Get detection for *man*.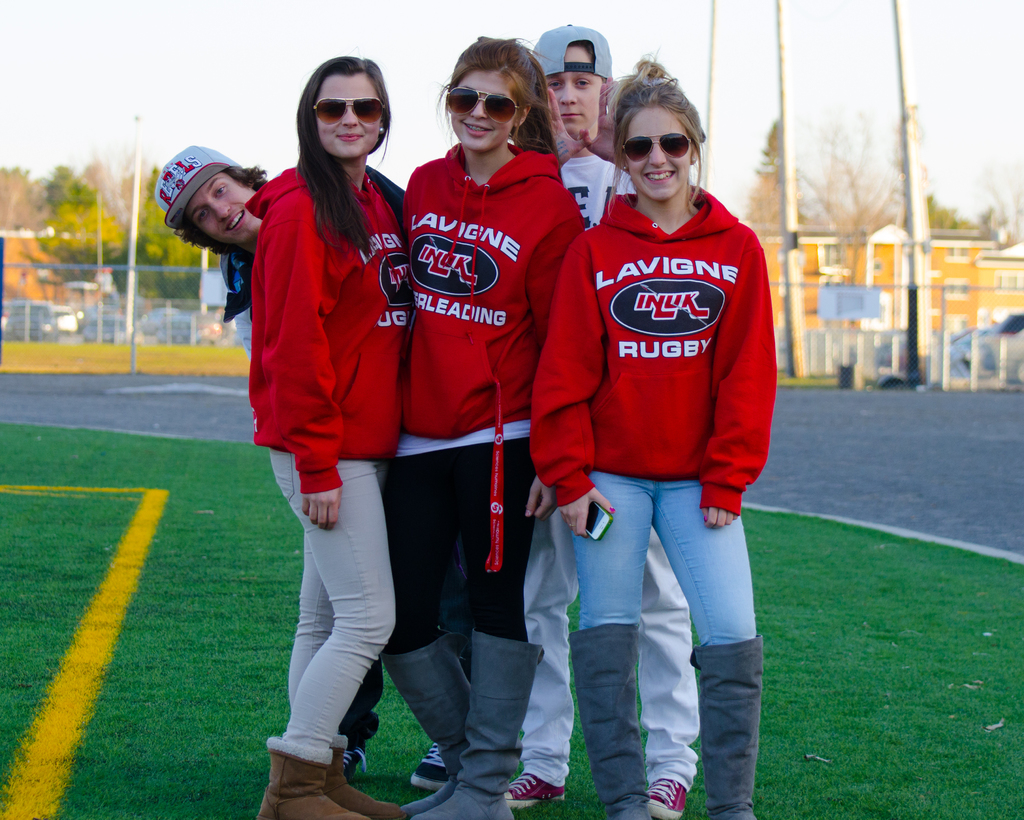
Detection: 148/142/476/796.
